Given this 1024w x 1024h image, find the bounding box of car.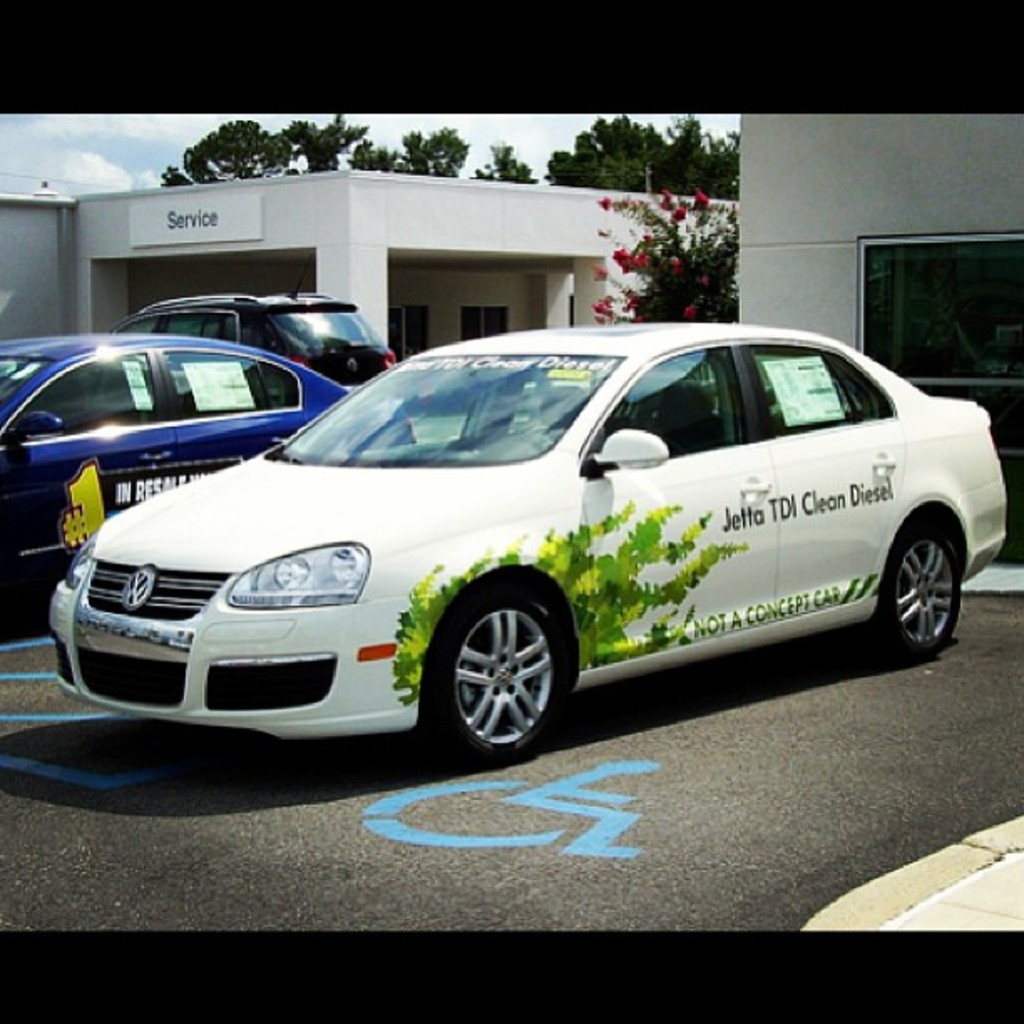
(x1=54, y1=311, x2=1001, y2=751).
